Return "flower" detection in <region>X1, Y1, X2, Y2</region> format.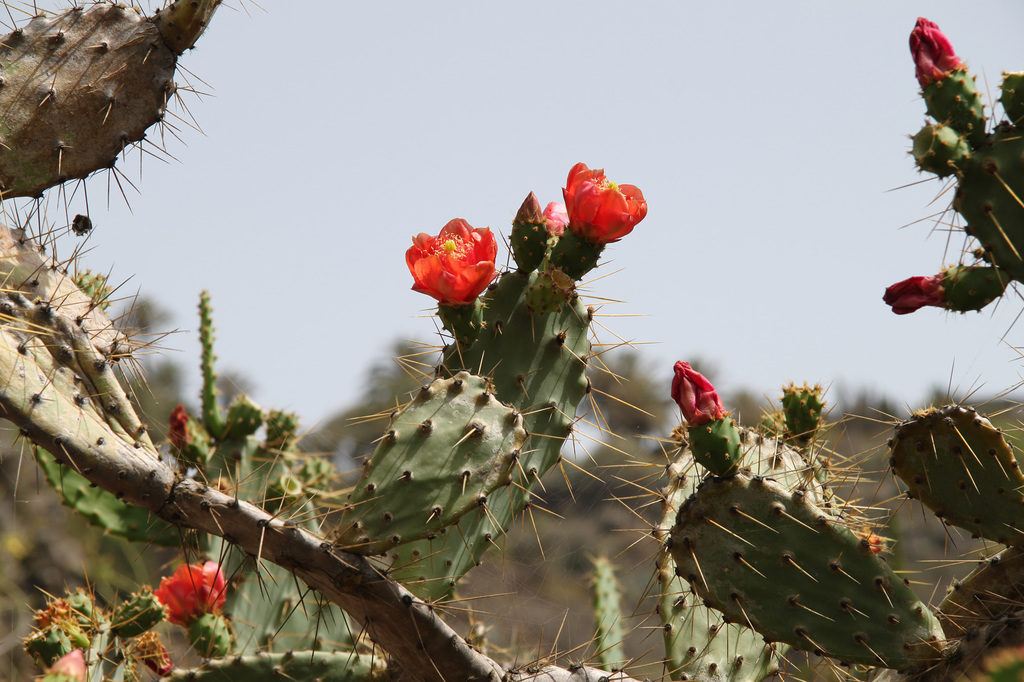
<region>563, 159, 650, 246</region>.
